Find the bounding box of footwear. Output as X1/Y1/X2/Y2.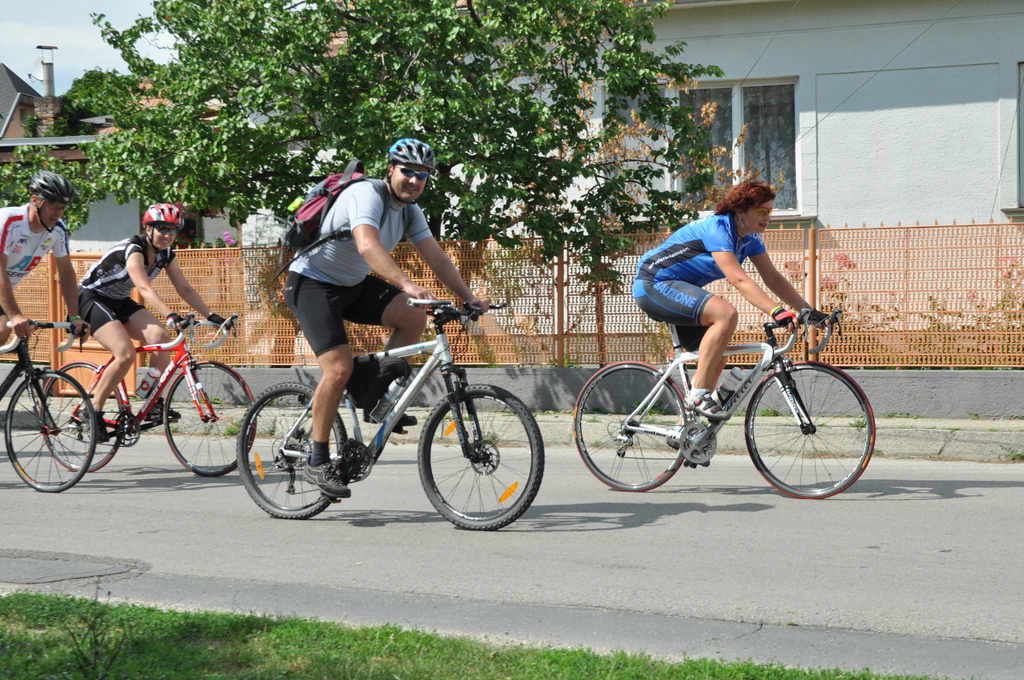
144/400/182/418.
